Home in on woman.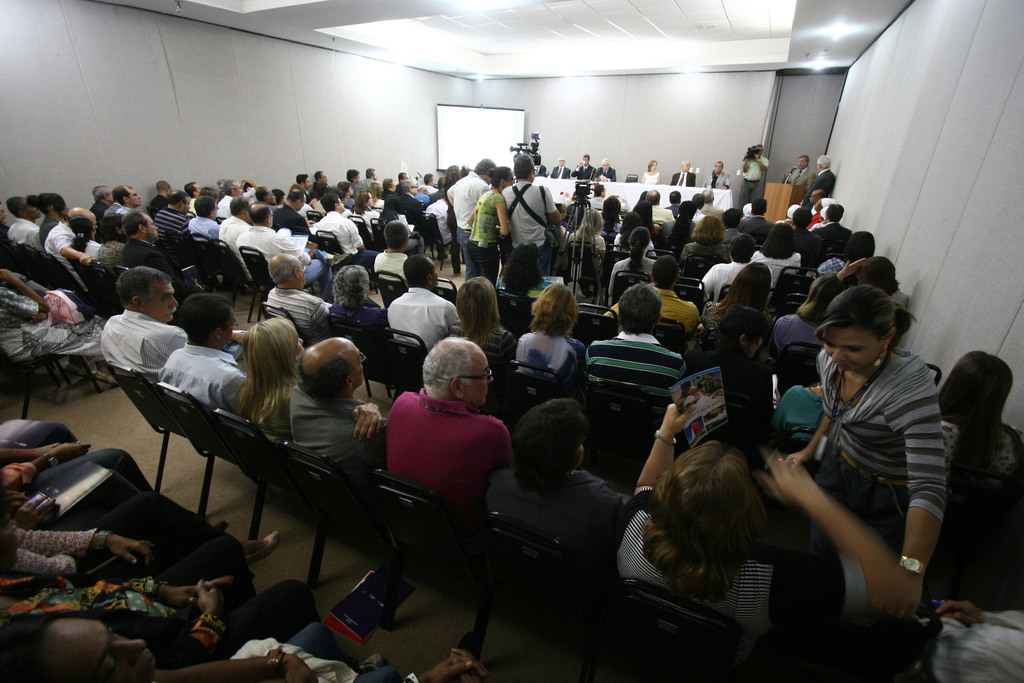
Homed in at detection(0, 259, 122, 377).
